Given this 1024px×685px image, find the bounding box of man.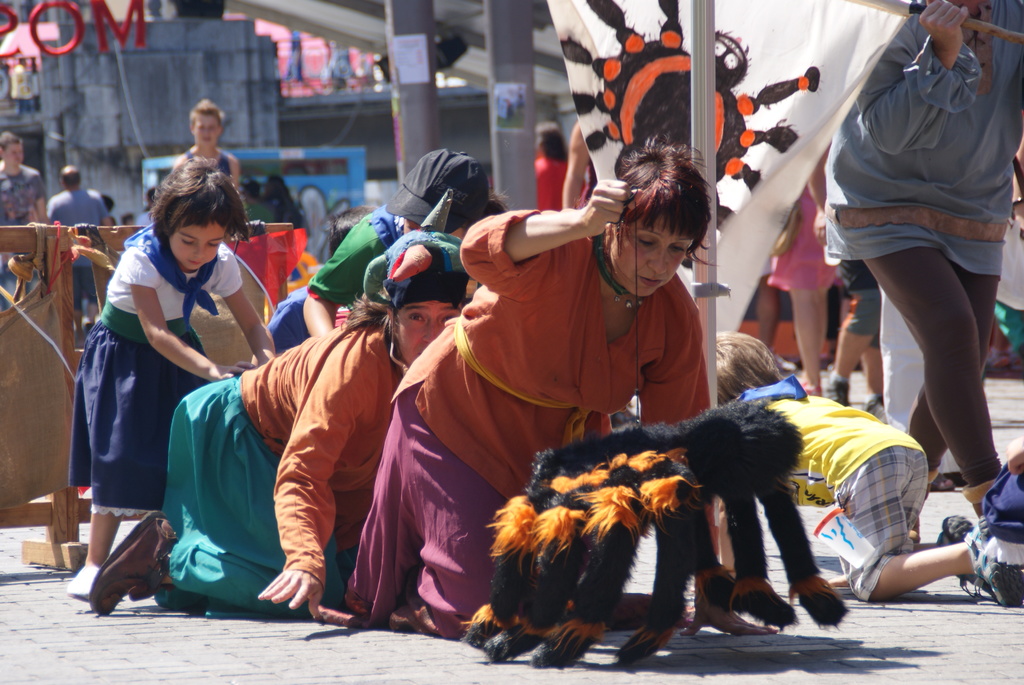
[47, 166, 117, 345].
